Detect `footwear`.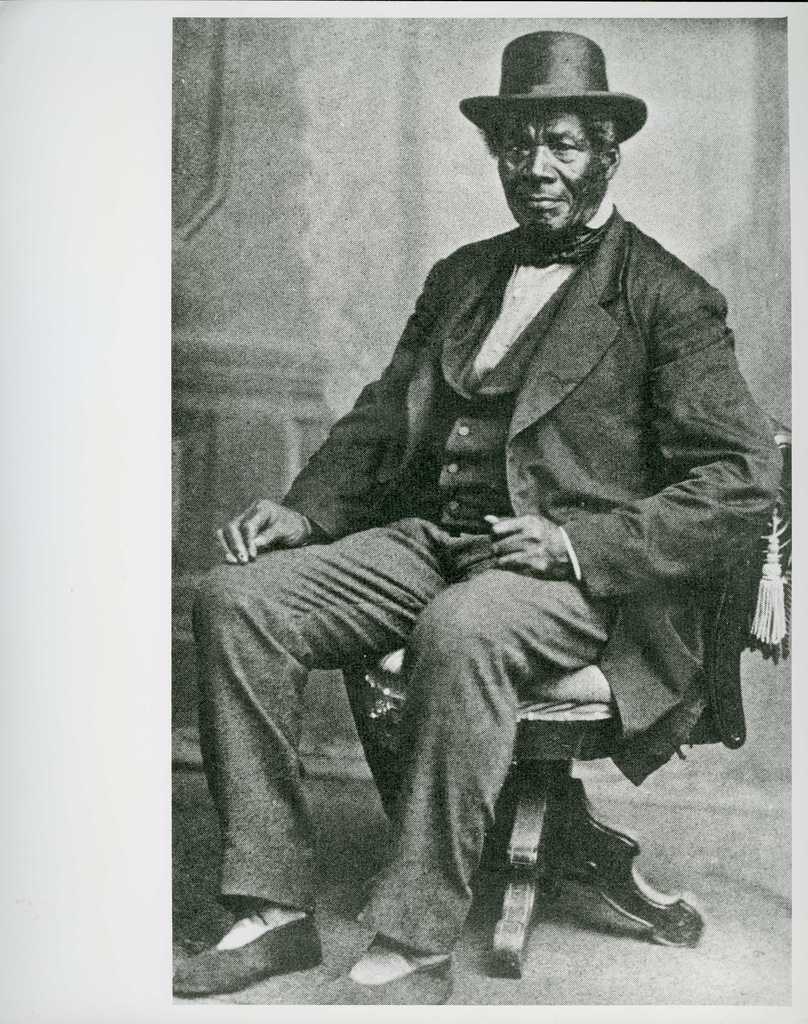
Detected at (left=192, top=906, right=335, bottom=990).
